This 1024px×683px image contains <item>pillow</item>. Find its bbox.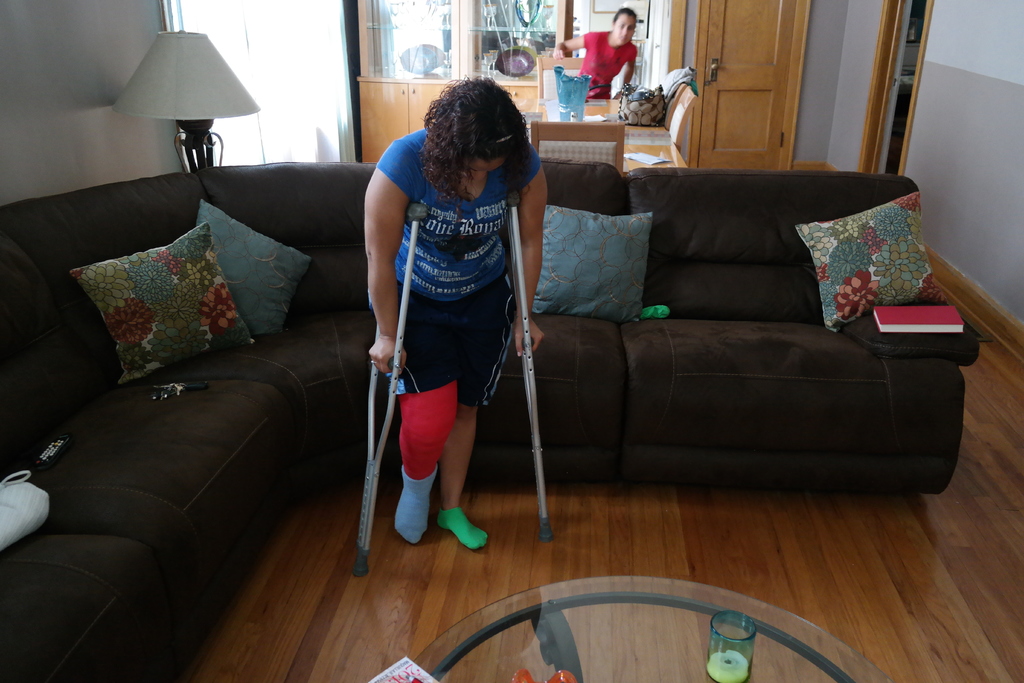
region(522, 206, 649, 323).
